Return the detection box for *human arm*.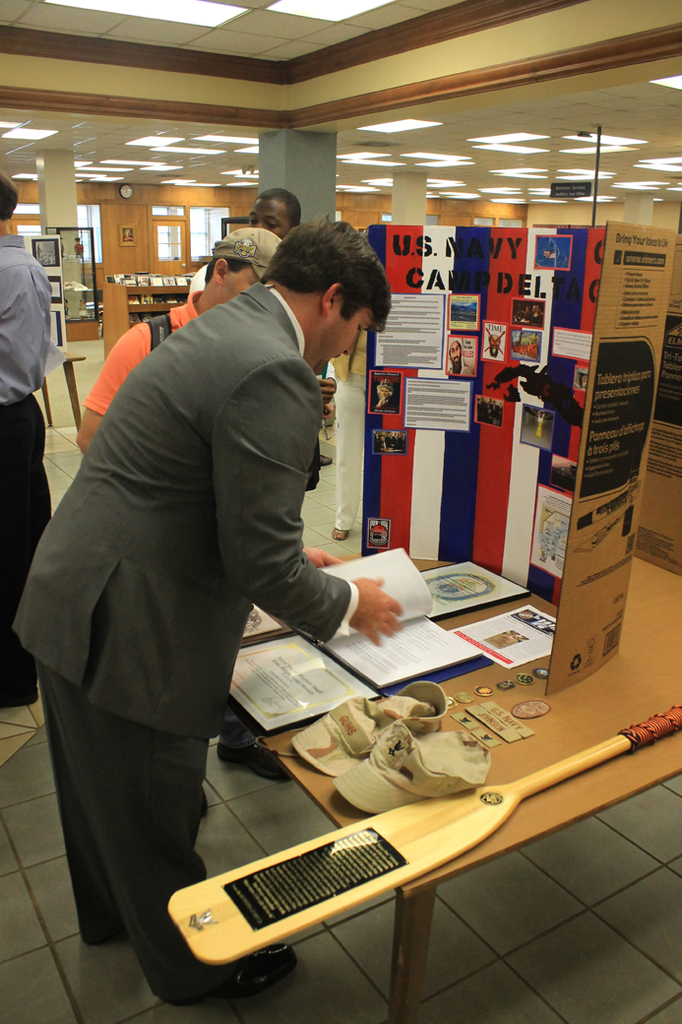
<region>219, 387, 339, 648</region>.
